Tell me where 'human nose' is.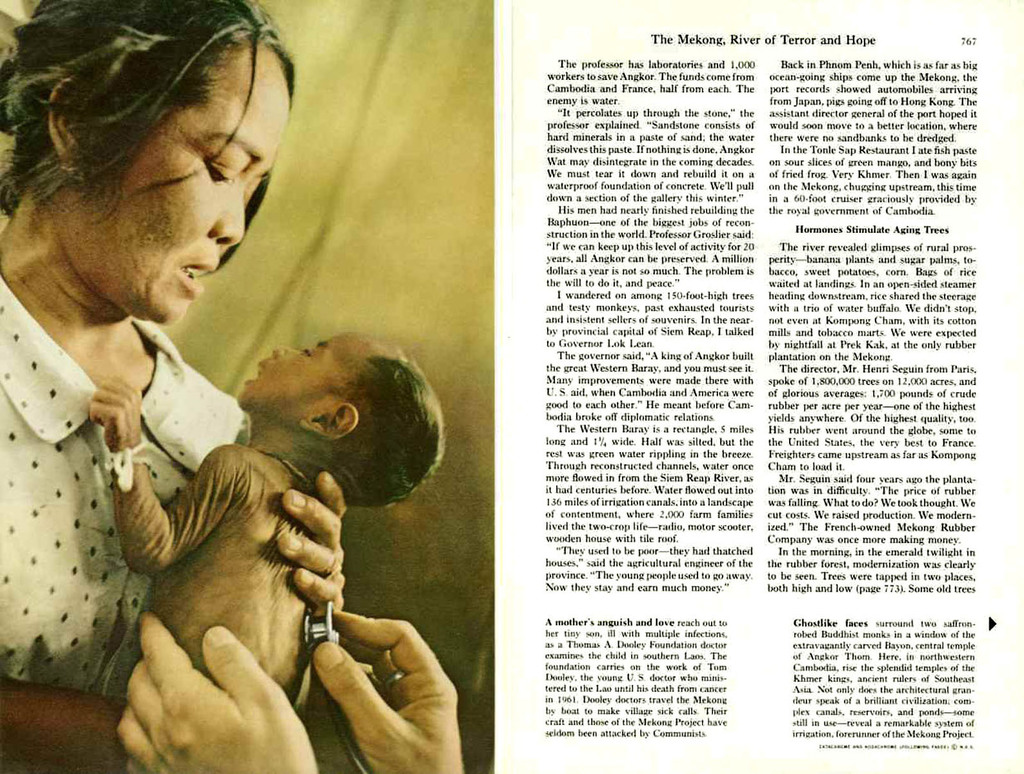
'human nose' is at bbox(273, 347, 296, 361).
